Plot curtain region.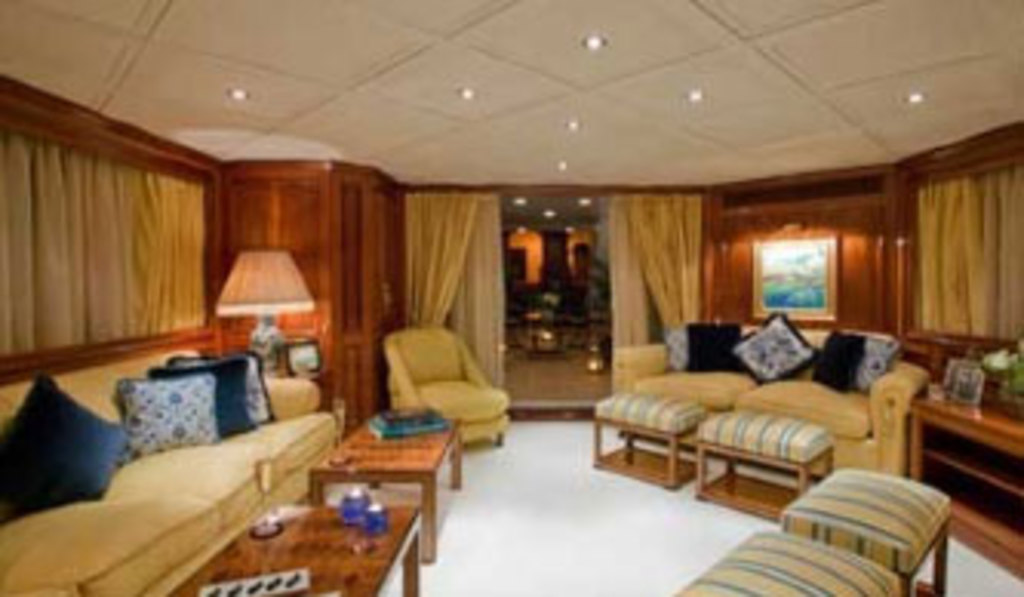
Plotted at [603, 191, 704, 360].
